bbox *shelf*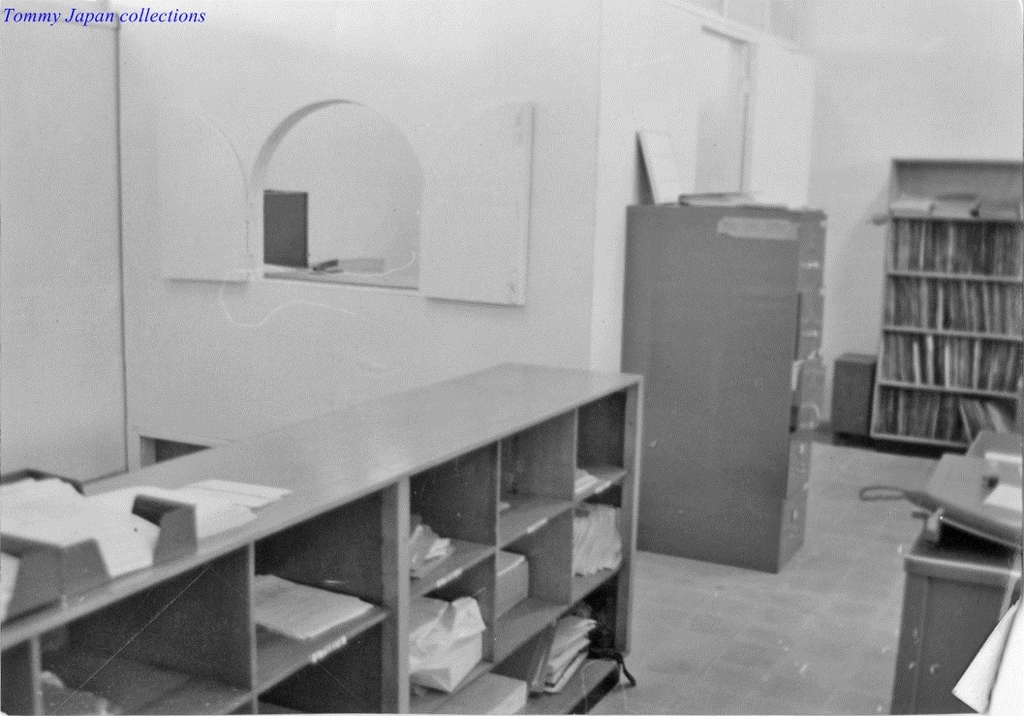
[254, 479, 398, 697]
